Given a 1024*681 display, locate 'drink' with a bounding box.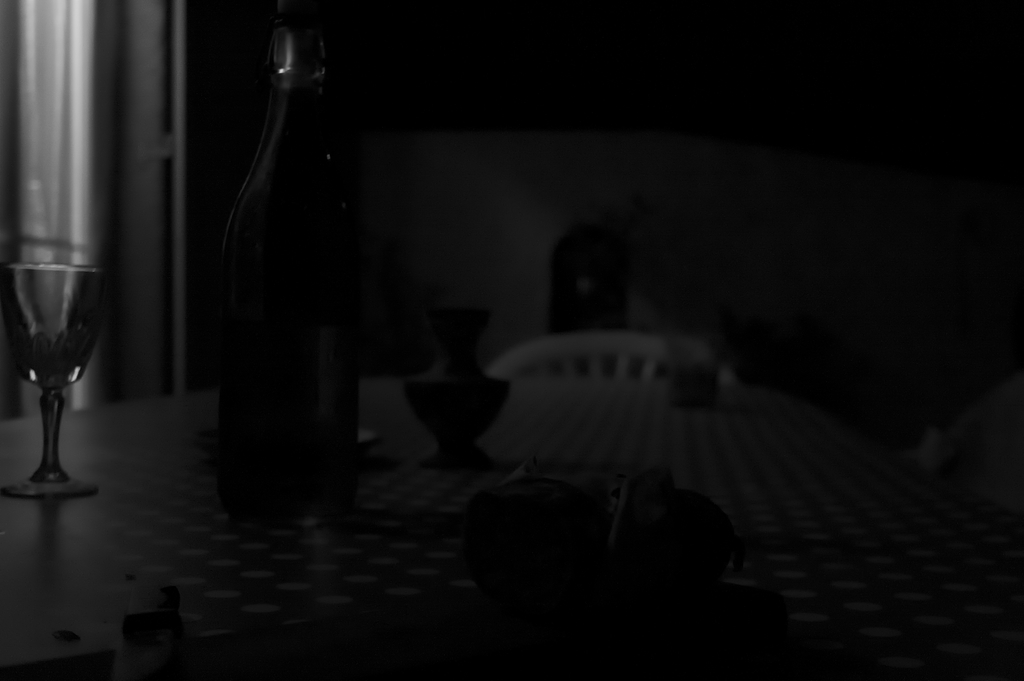
Located: [left=221, top=0, right=357, bottom=522].
